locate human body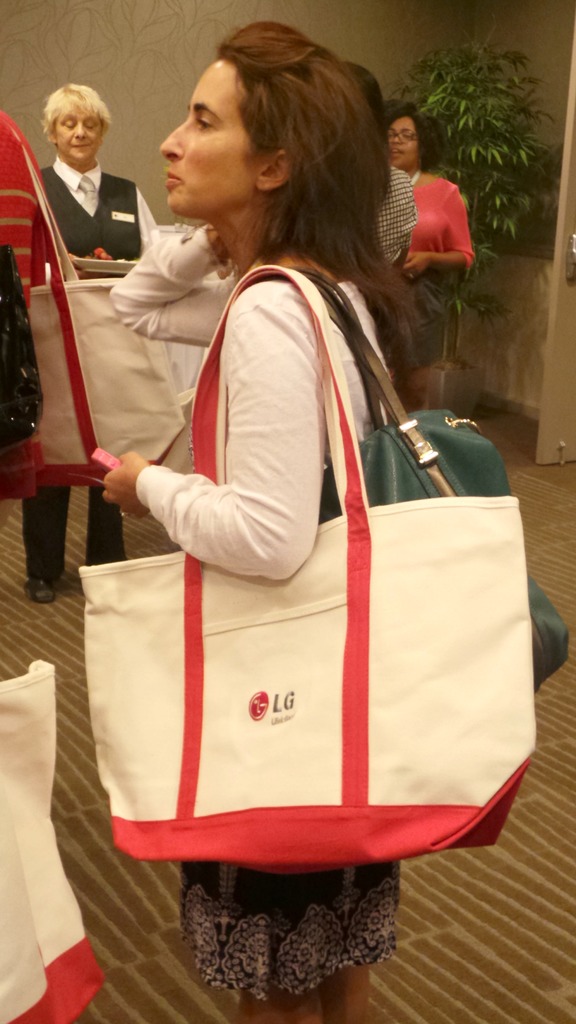
[left=102, top=15, right=401, bottom=1023]
